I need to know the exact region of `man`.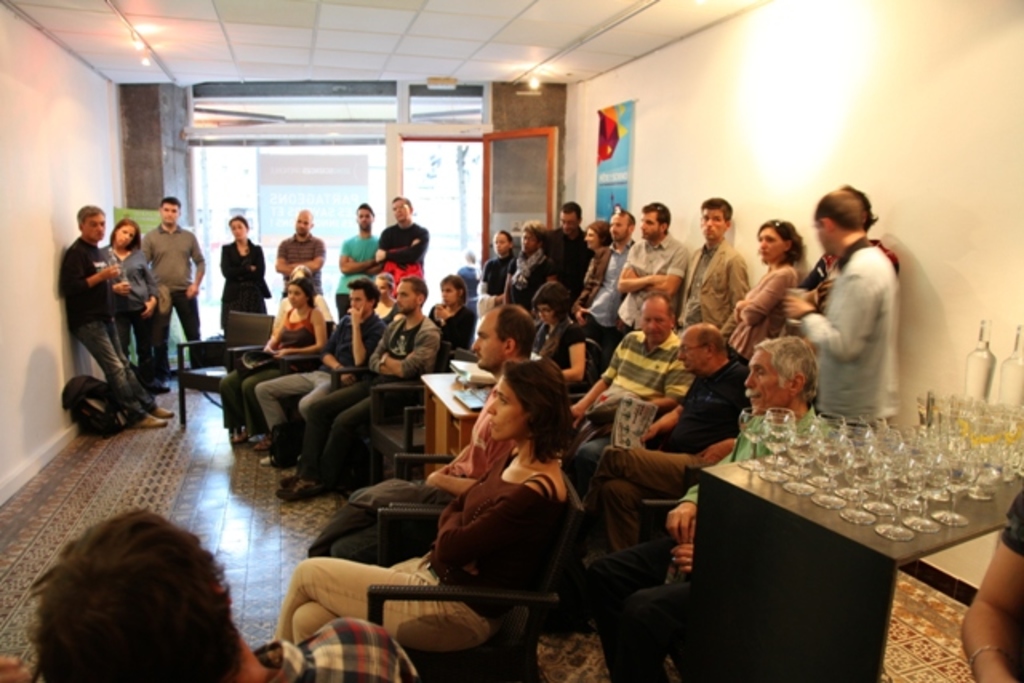
Region: box=[584, 325, 754, 555].
